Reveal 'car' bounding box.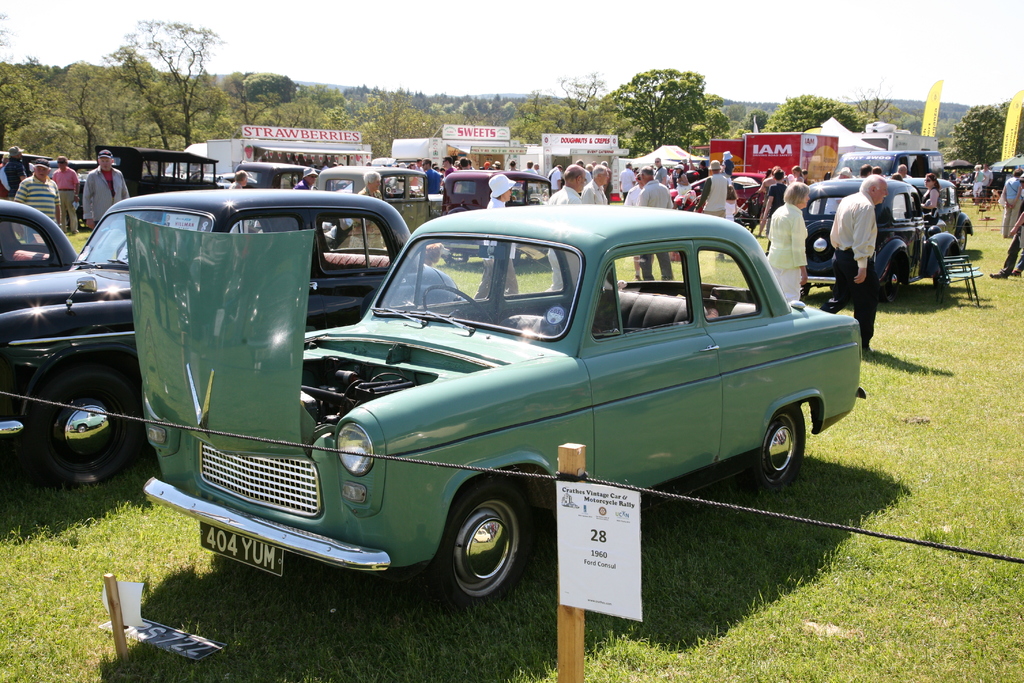
Revealed: {"x1": 804, "y1": 177, "x2": 961, "y2": 292}.
